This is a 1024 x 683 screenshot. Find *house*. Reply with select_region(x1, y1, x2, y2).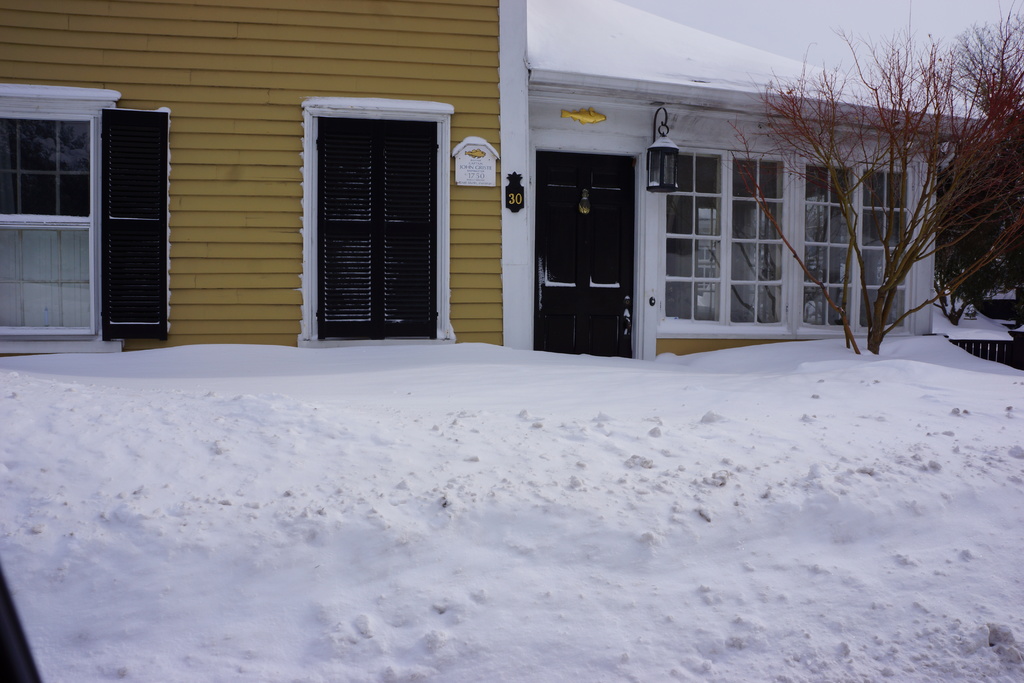
select_region(522, 5, 1012, 349).
